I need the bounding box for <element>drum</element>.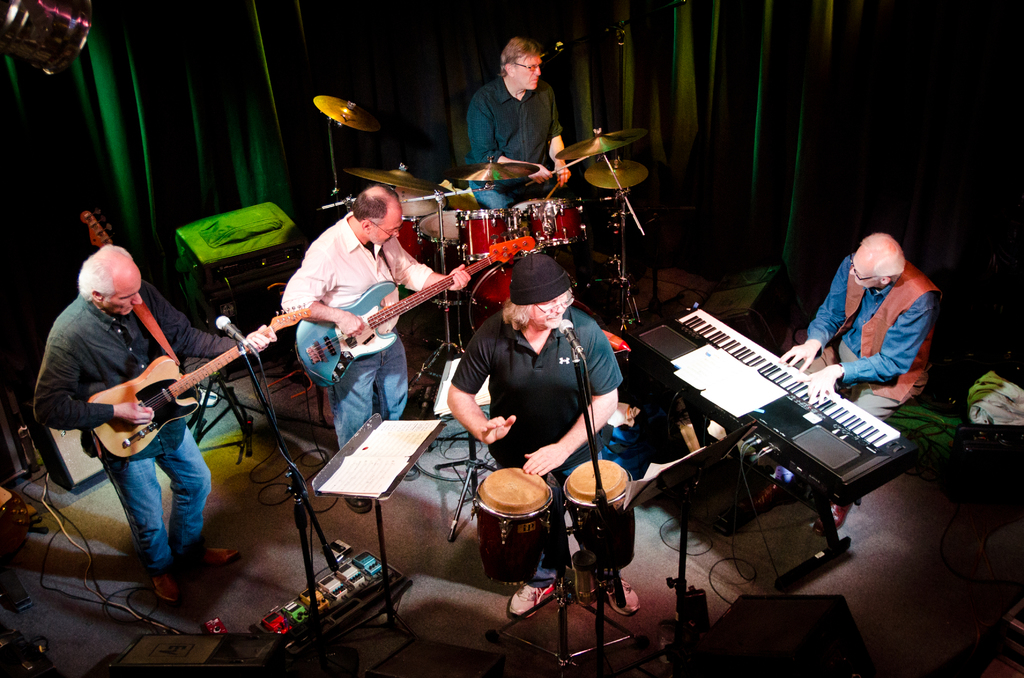
Here it is: 412:207:470:307.
